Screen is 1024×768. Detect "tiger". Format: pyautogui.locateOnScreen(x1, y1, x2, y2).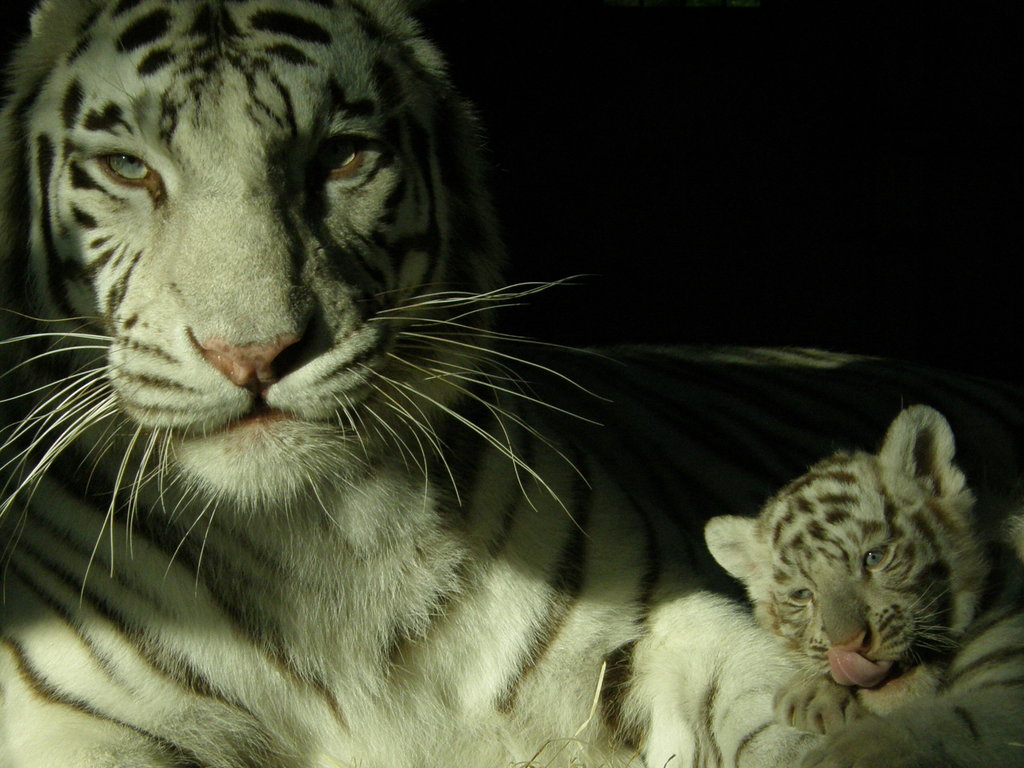
pyautogui.locateOnScreen(704, 399, 1023, 767).
